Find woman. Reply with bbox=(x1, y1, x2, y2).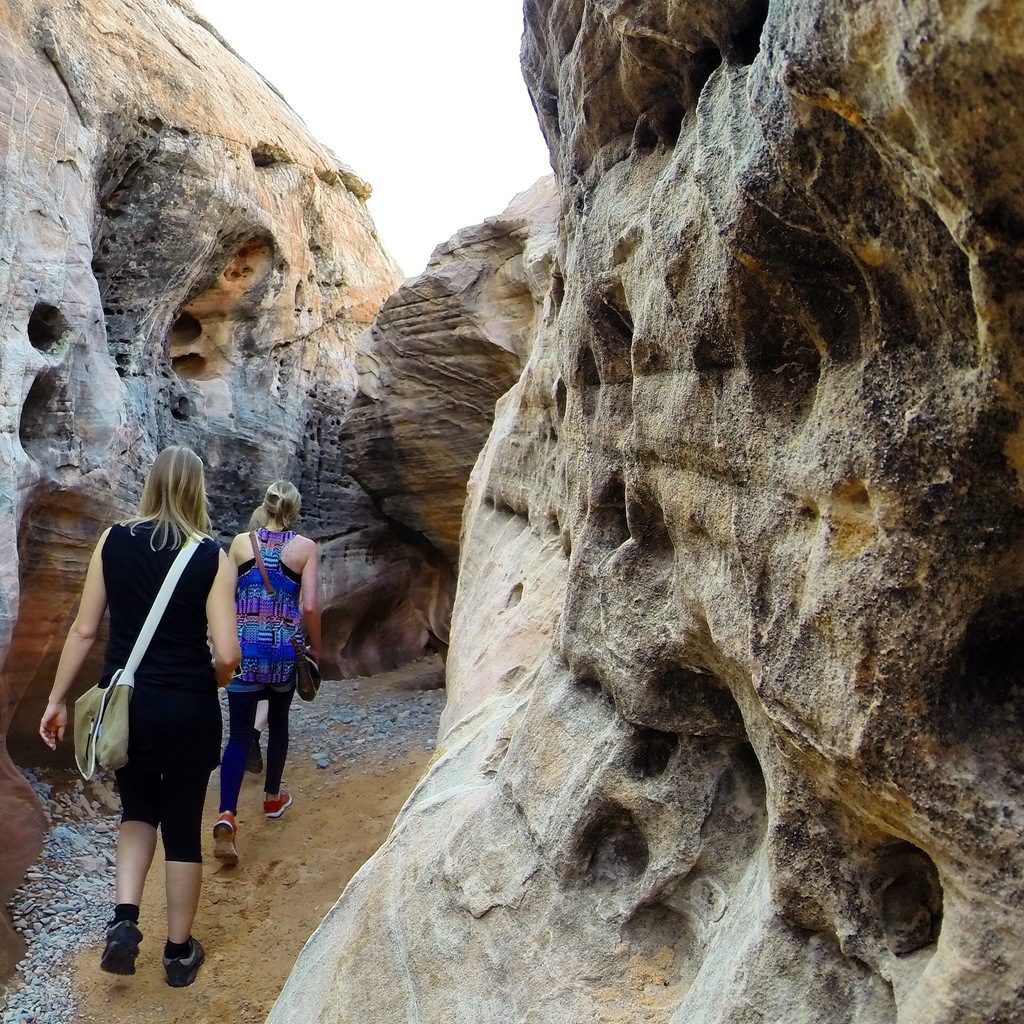
bbox=(248, 507, 268, 776).
